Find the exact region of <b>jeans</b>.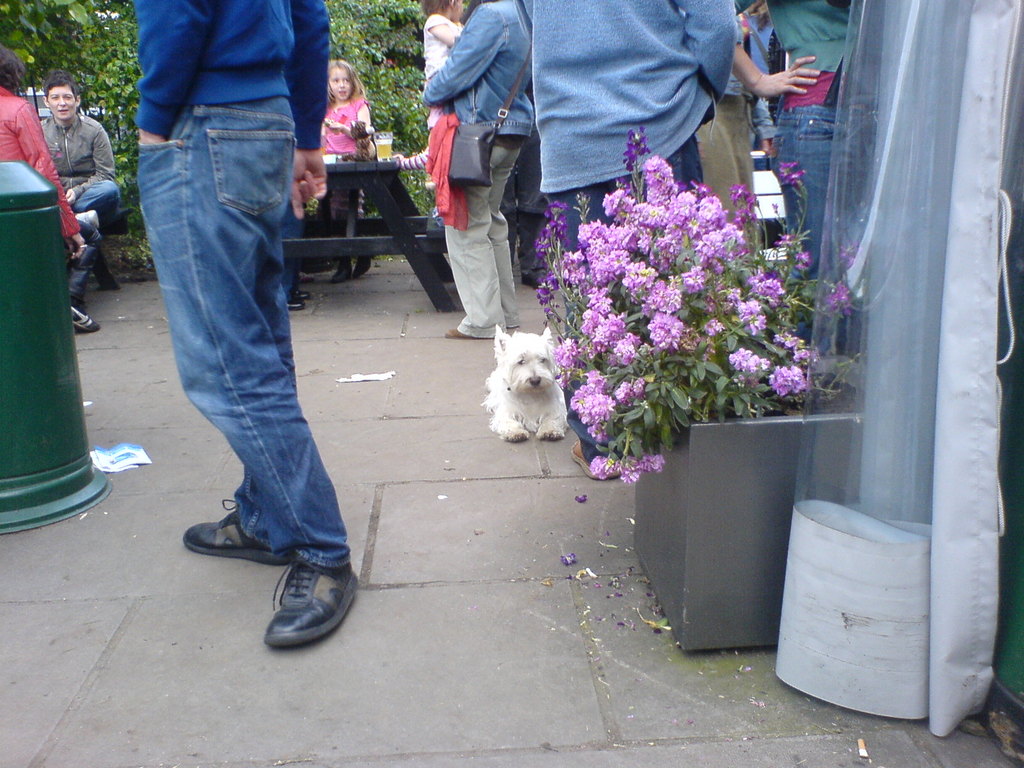
Exact region: <bbox>547, 140, 696, 465</bbox>.
